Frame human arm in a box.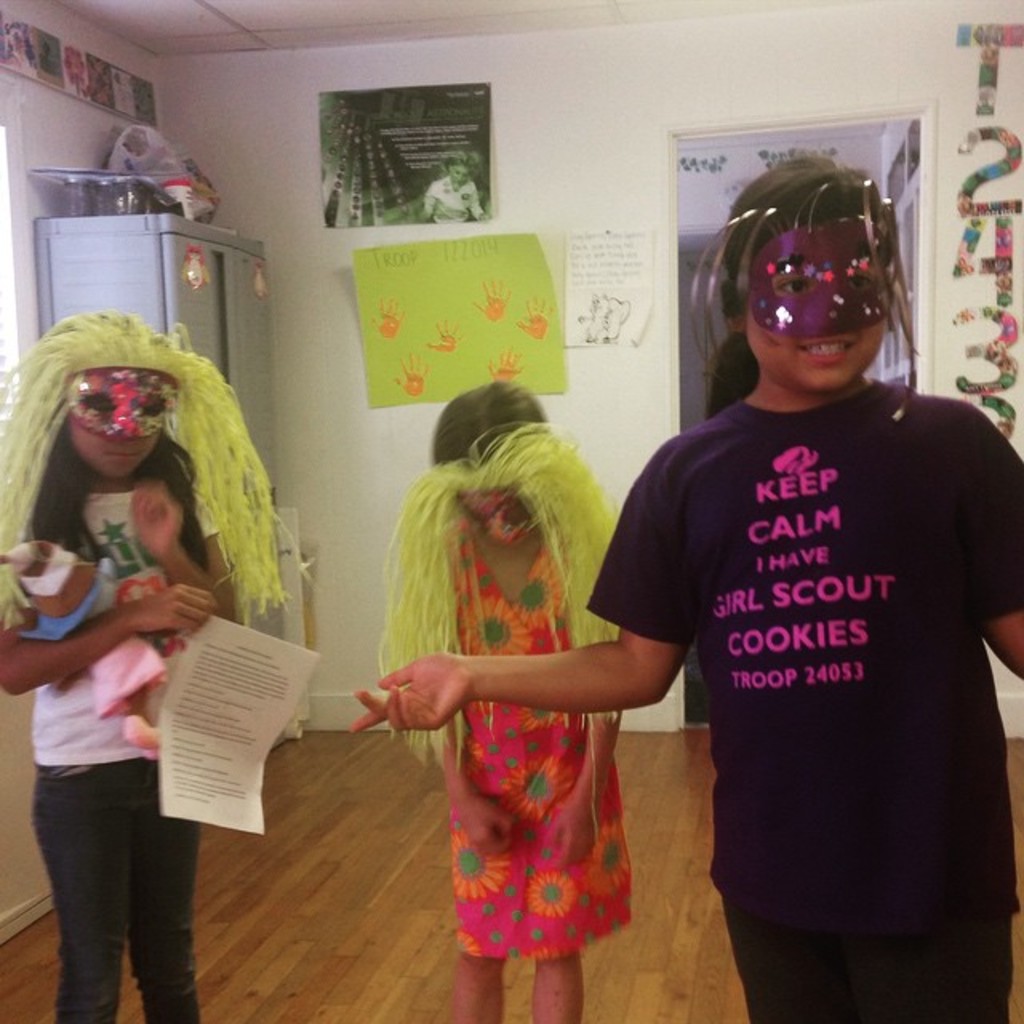
l=368, t=298, r=408, b=338.
